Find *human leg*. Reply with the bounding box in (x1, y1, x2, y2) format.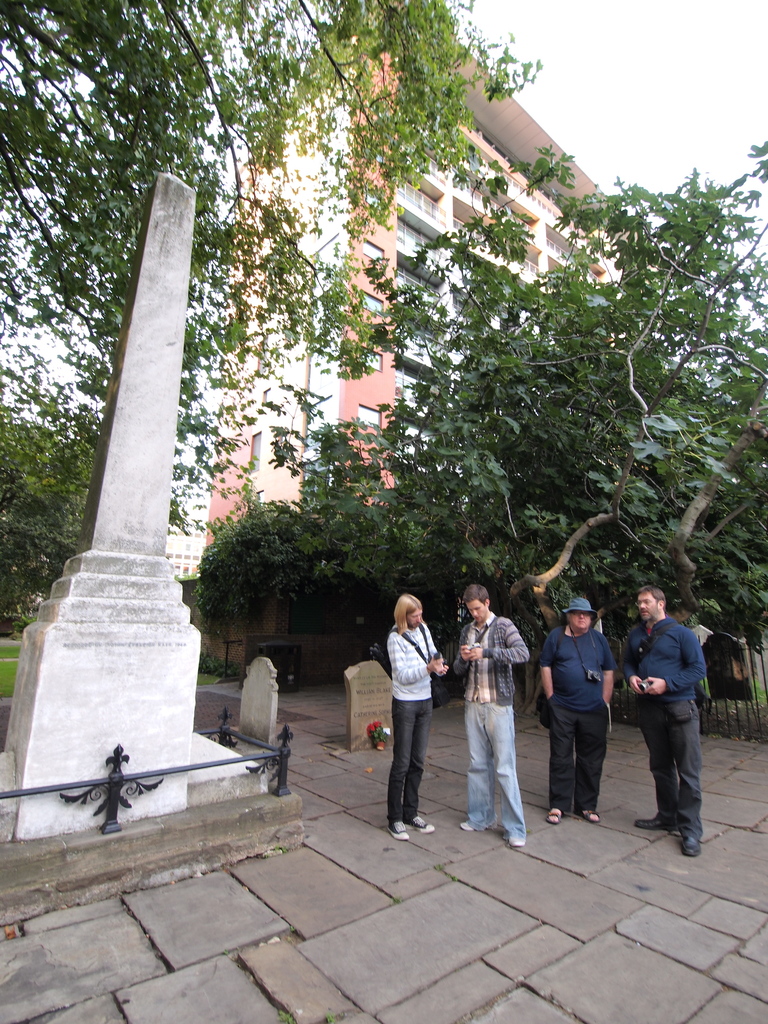
(543, 715, 573, 827).
